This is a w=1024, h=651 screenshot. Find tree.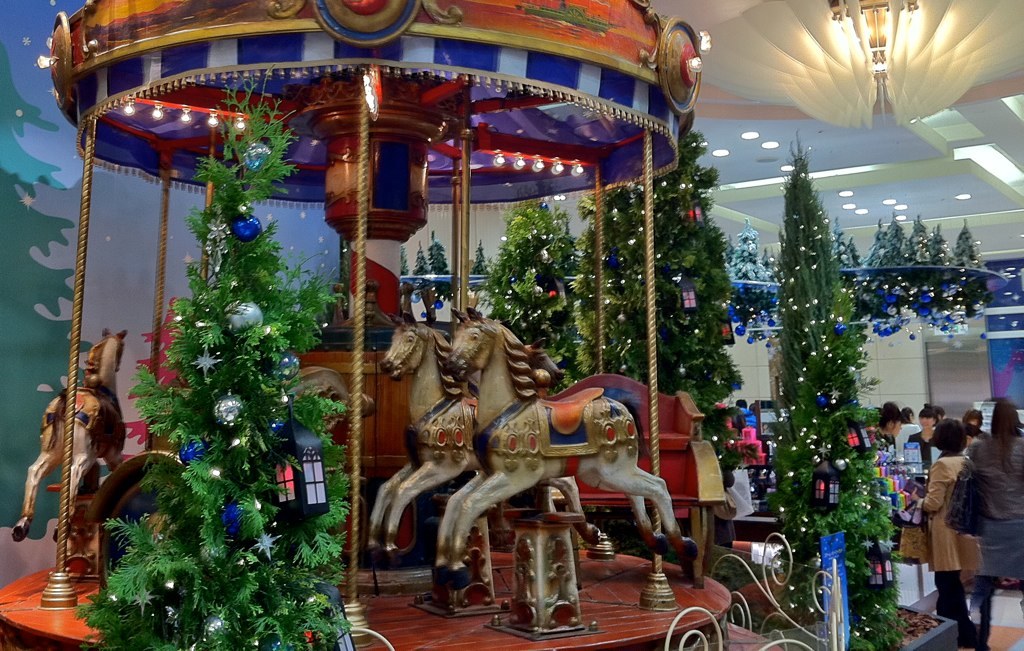
Bounding box: 413/240/434/319.
